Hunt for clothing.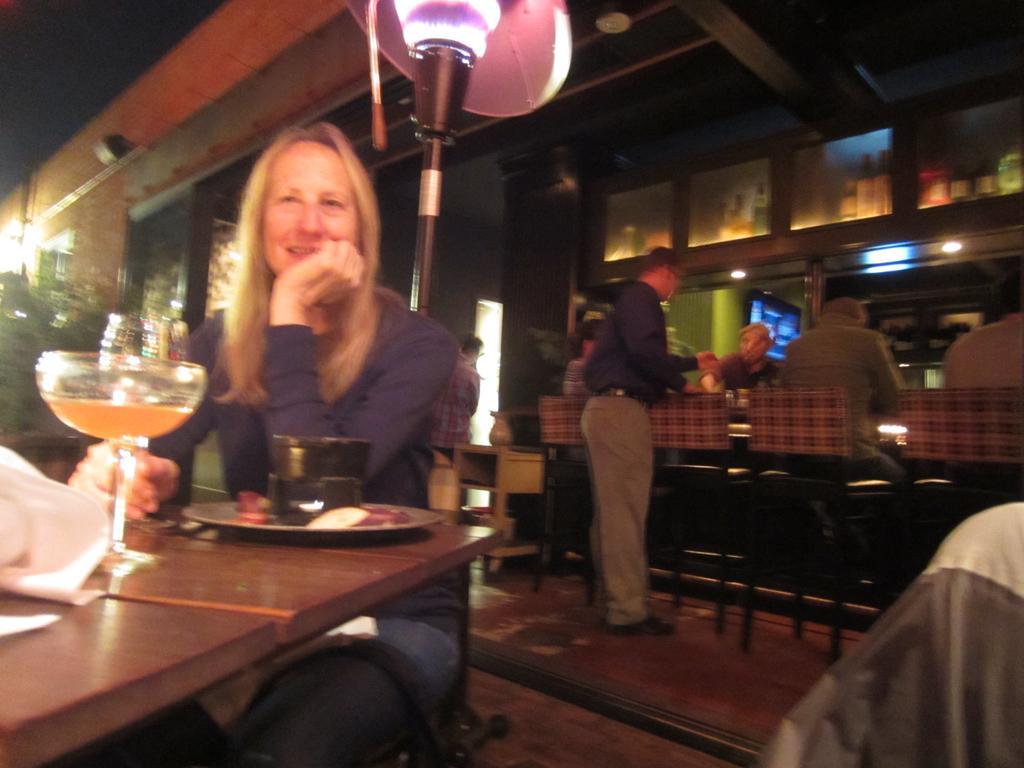
Hunted down at box(148, 300, 464, 767).
